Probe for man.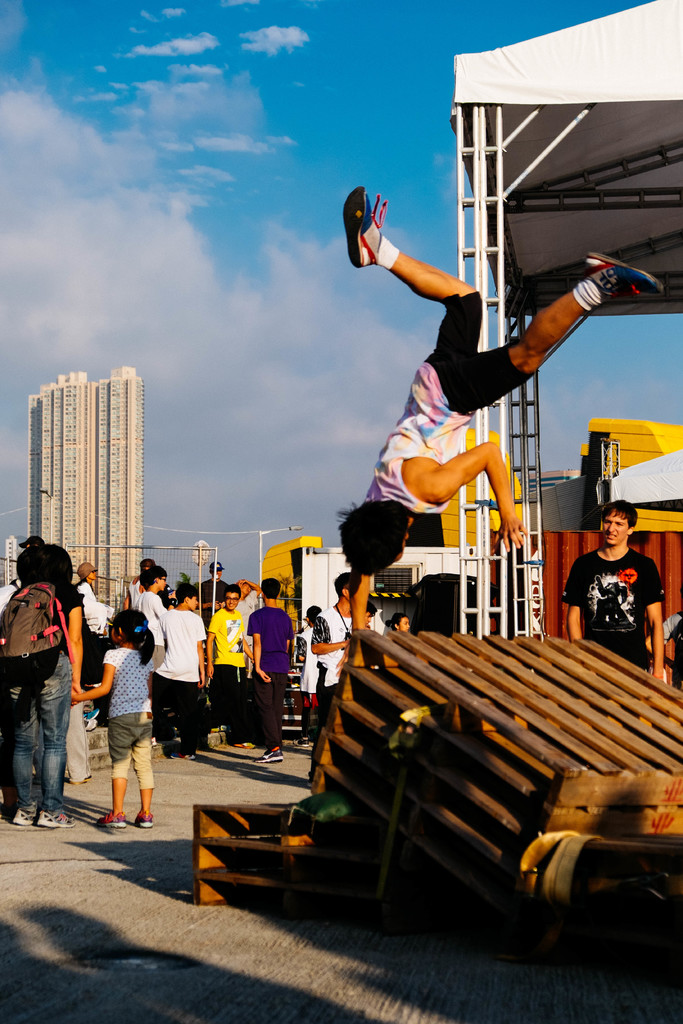
Probe result: [x1=150, y1=584, x2=210, y2=758].
